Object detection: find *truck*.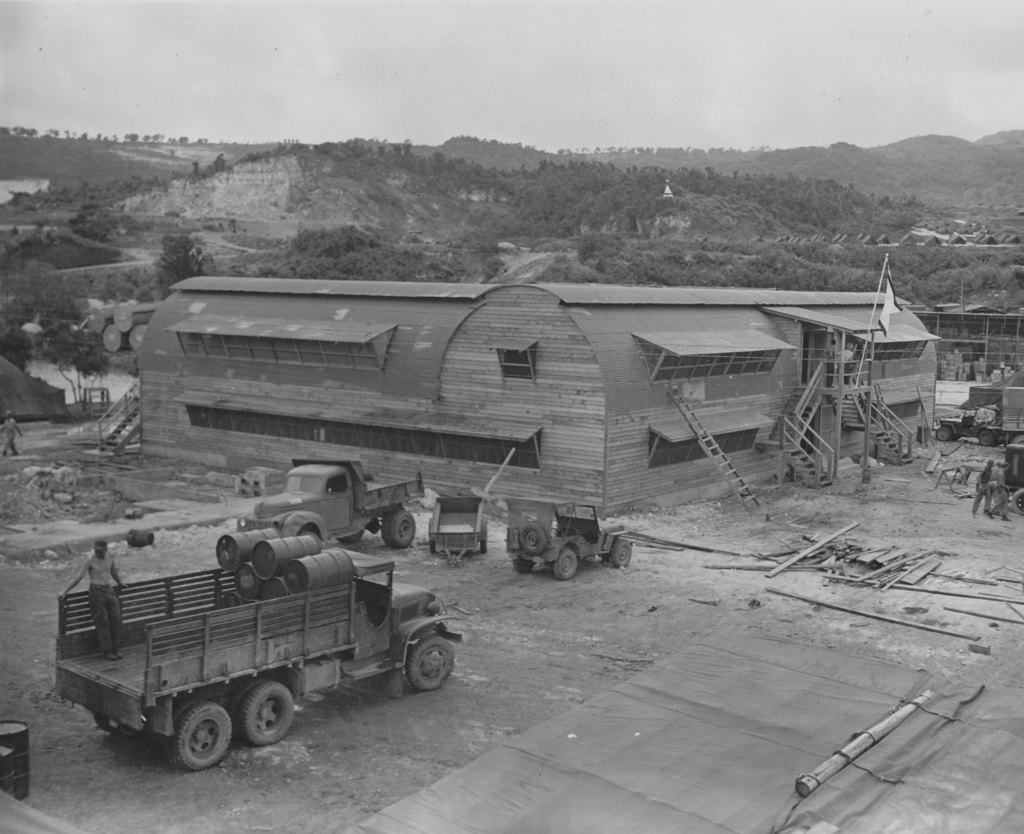
38, 526, 438, 781.
